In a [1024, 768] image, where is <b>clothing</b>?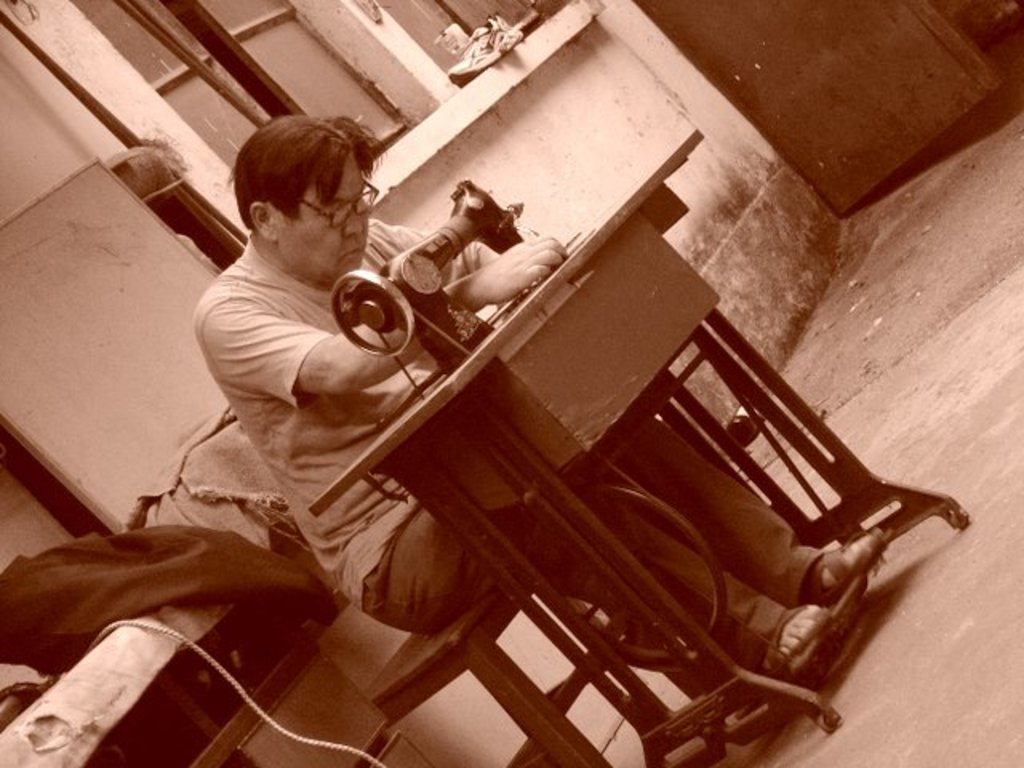
190:218:824:678.
